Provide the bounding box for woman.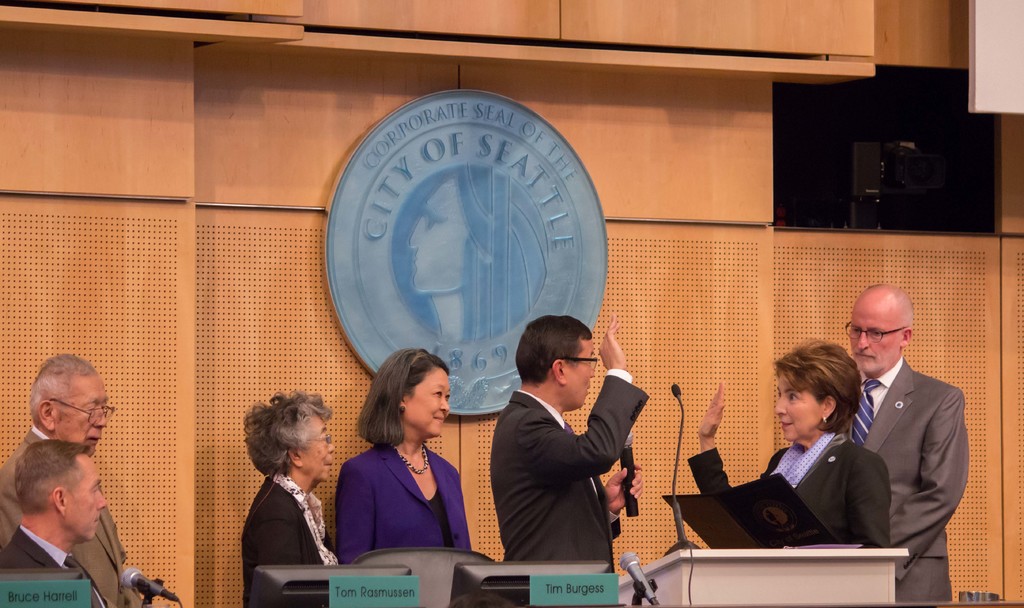
crop(682, 340, 896, 555).
